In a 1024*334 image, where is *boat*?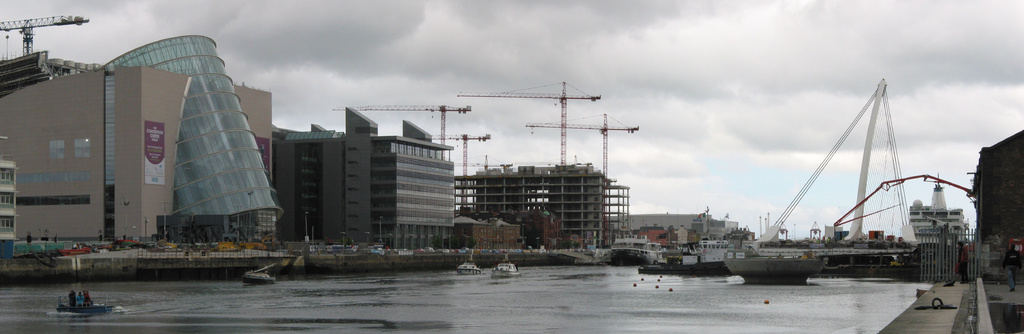
box=[460, 260, 480, 280].
